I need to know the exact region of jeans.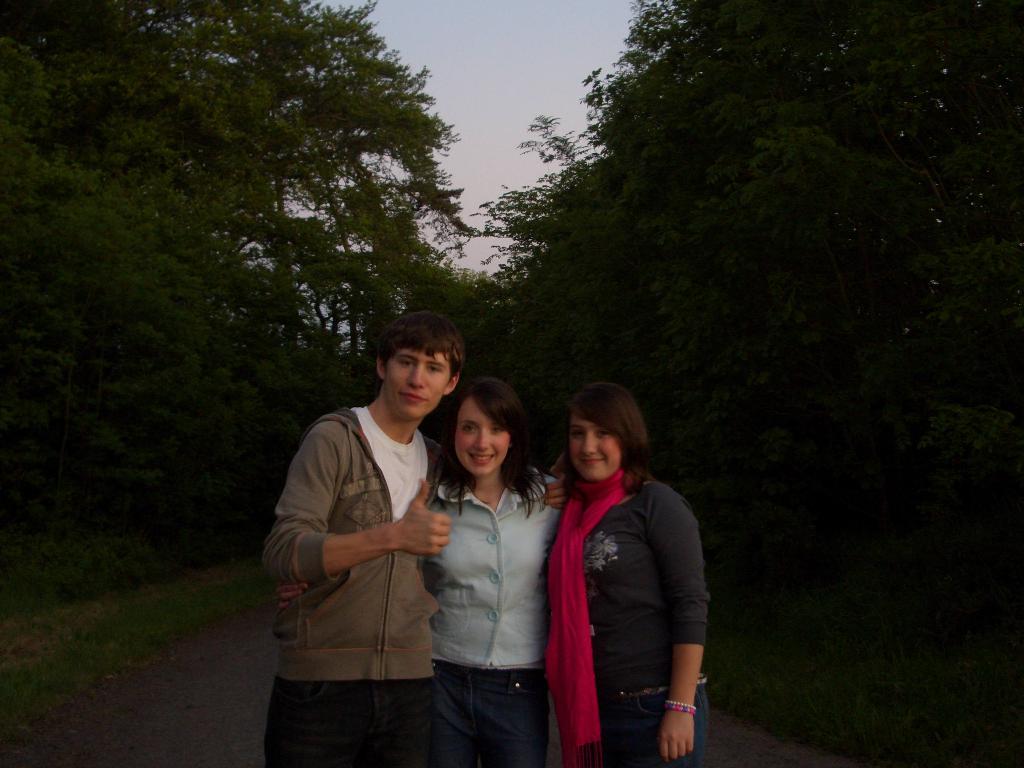
Region: 262,678,435,767.
